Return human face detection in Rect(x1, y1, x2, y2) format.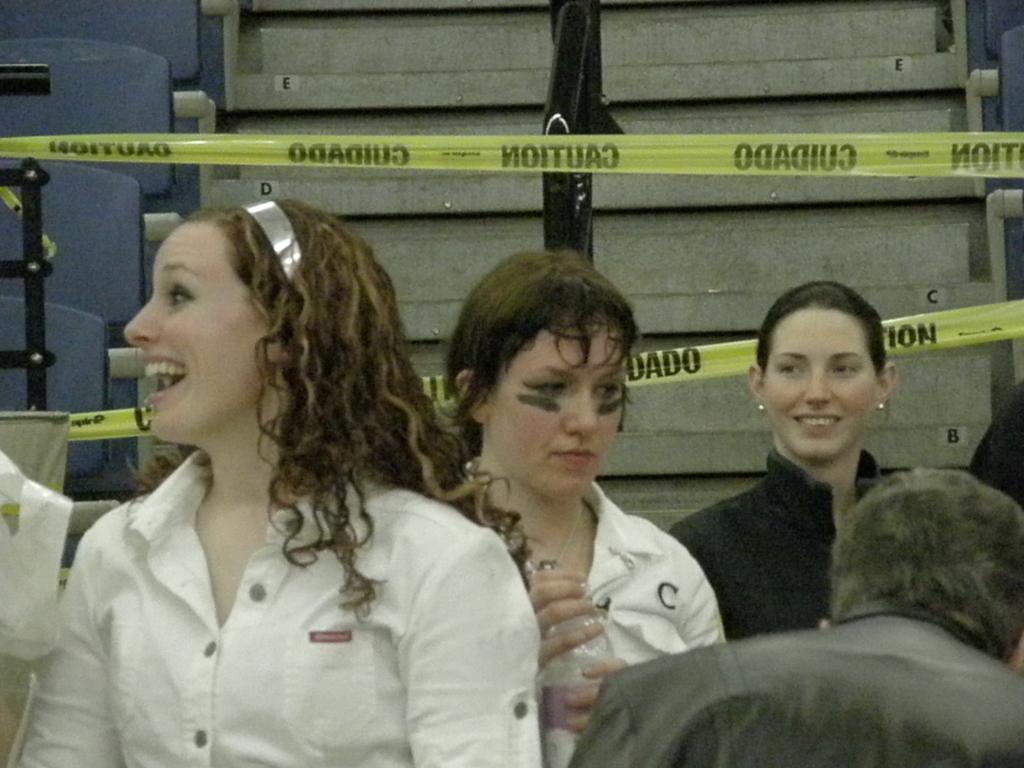
Rect(490, 321, 623, 500).
